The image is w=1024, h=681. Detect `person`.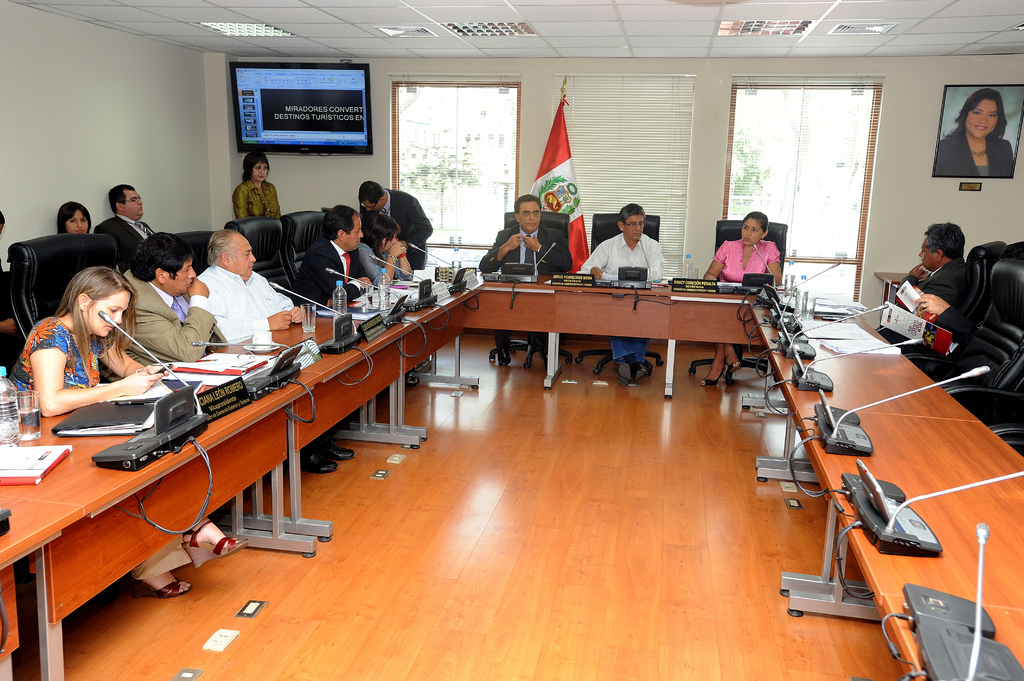
Detection: box(582, 204, 665, 390).
